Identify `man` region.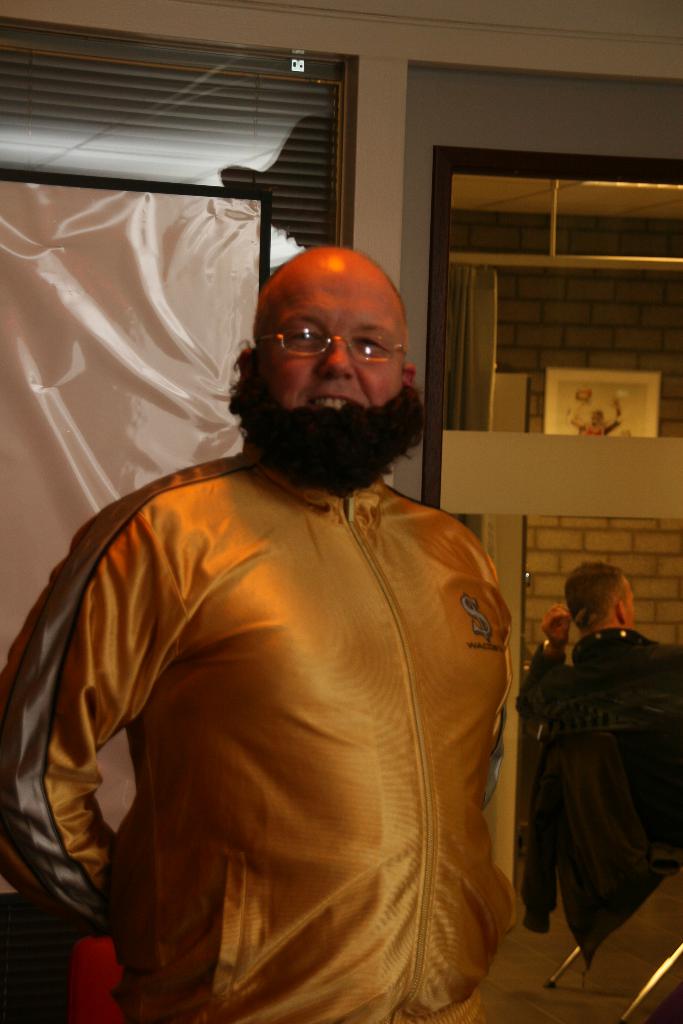
Region: region(43, 204, 542, 1011).
